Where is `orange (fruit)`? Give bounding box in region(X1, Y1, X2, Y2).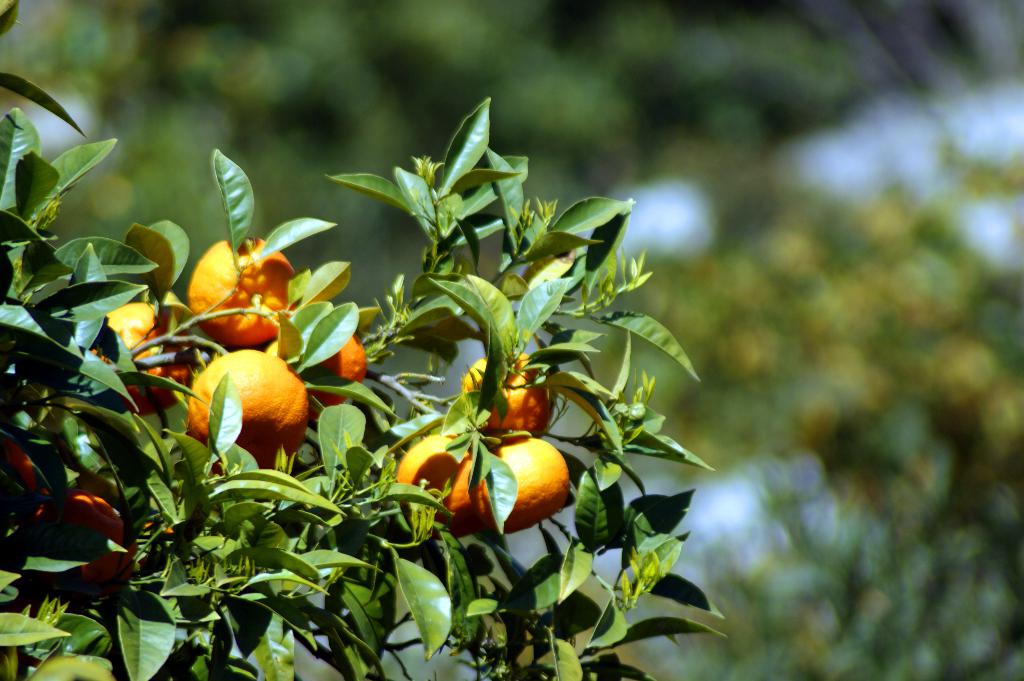
region(100, 300, 175, 383).
